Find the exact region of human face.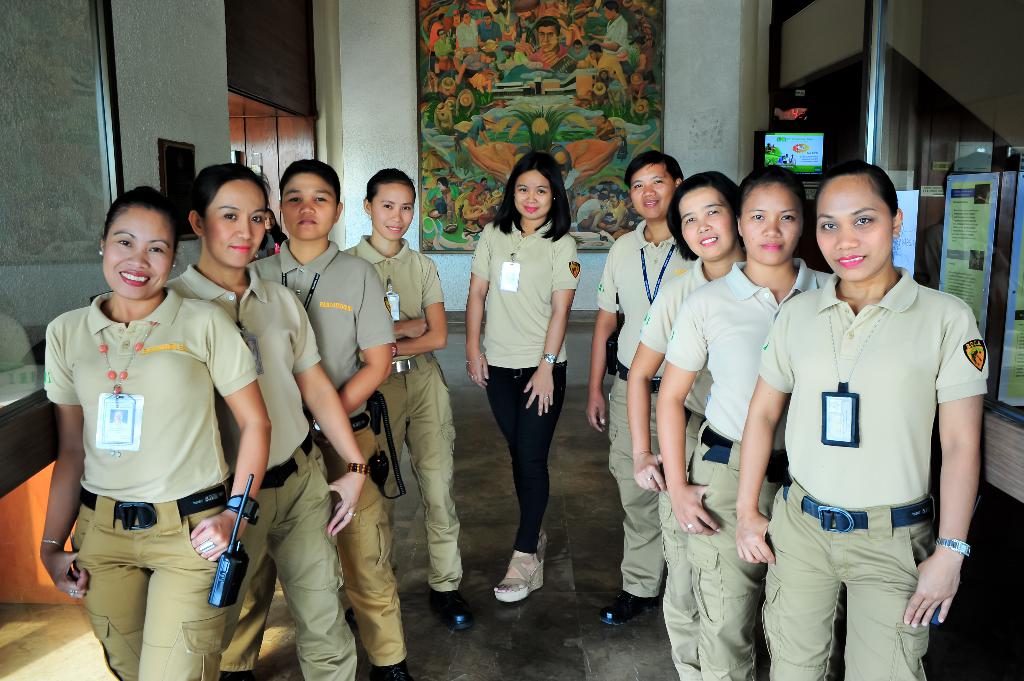
Exact region: 536, 27, 557, 52.
